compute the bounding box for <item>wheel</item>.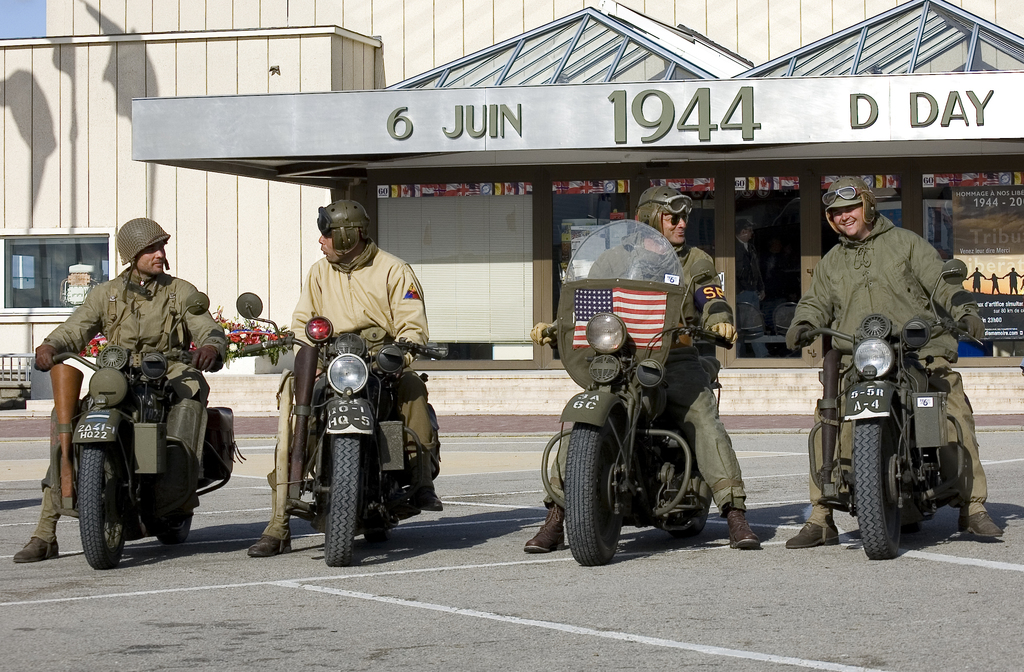
(563, 417, 631, 569).
